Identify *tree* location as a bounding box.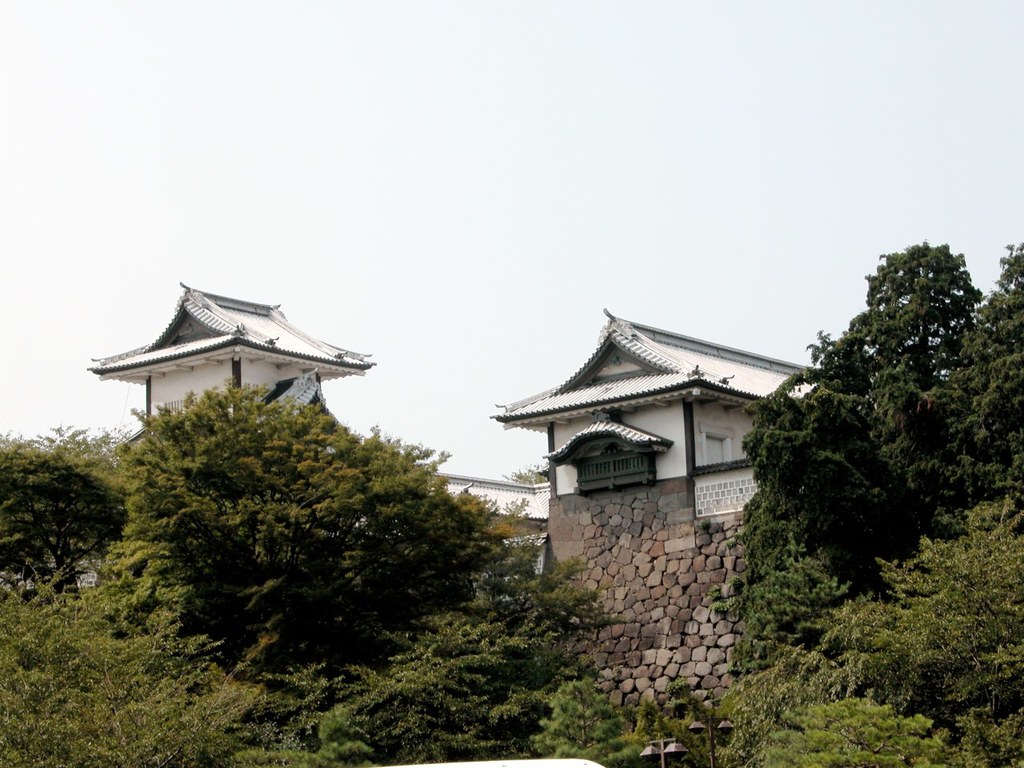
930/241/1023/505.
